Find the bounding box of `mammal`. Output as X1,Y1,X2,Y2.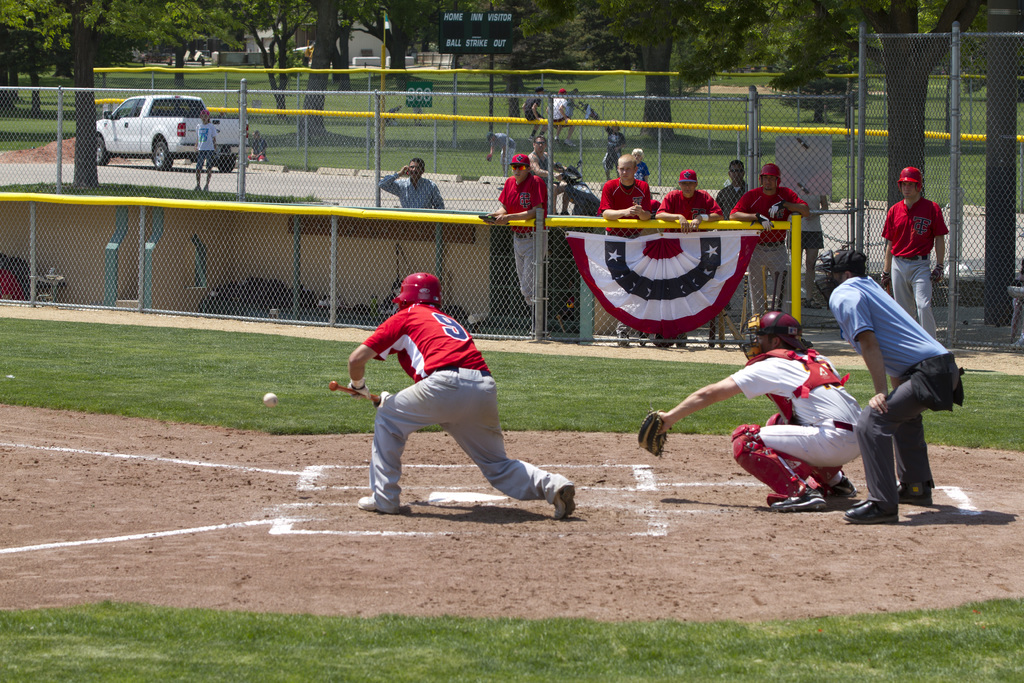
719,164,742,218.
